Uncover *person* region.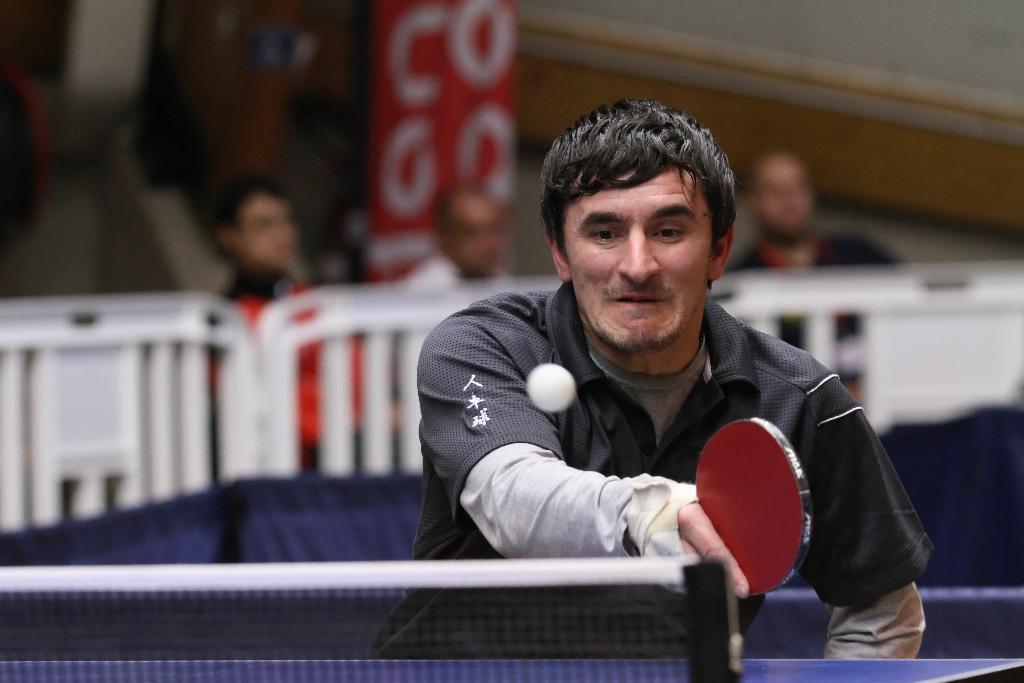
Uncovered: <bbox>726, 149, 904, 397</bbox>.
